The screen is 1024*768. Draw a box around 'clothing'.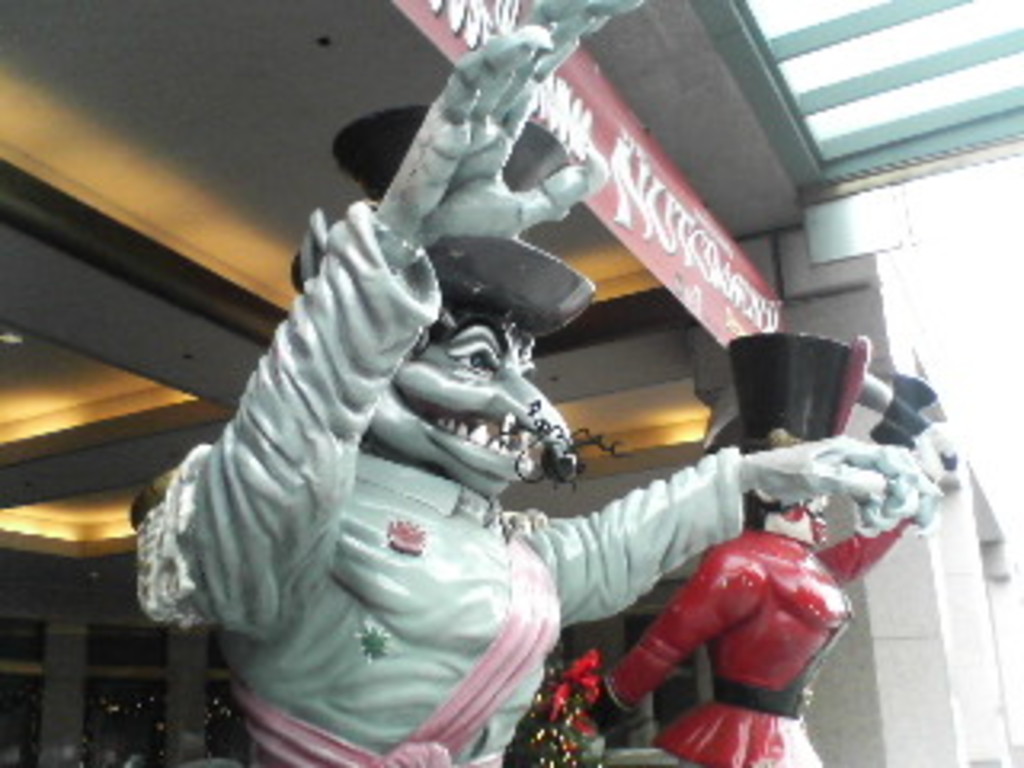
157,106,854,765.
